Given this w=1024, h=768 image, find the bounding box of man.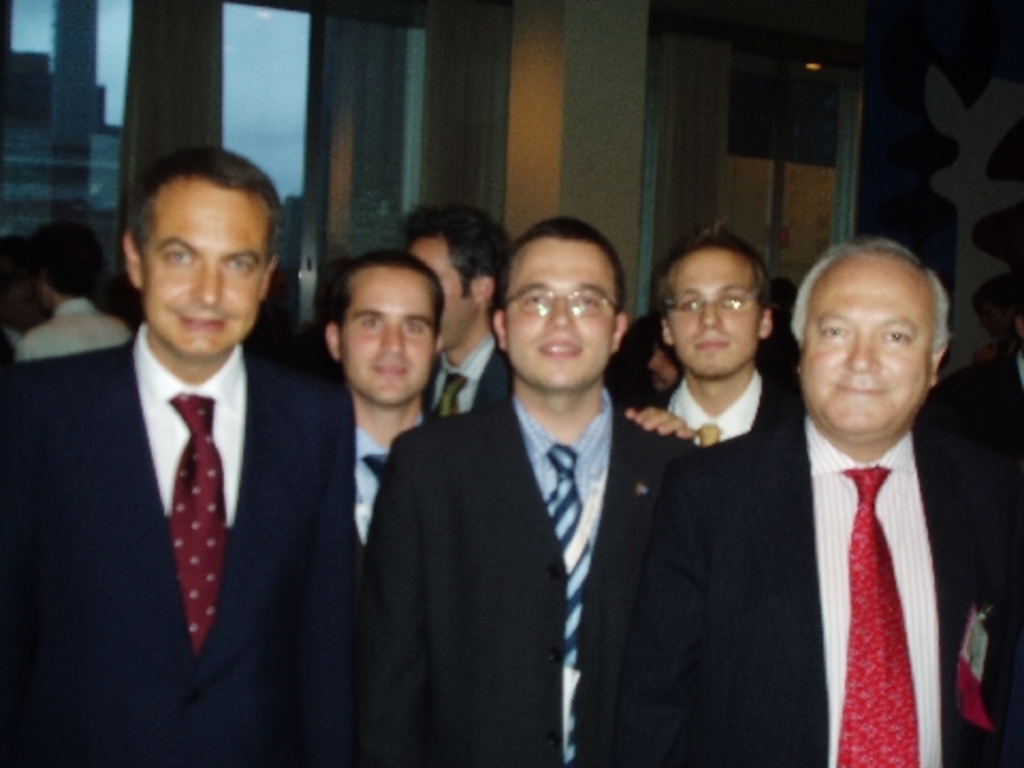
<bbox>358, 215, 710, 766</bbox>.
